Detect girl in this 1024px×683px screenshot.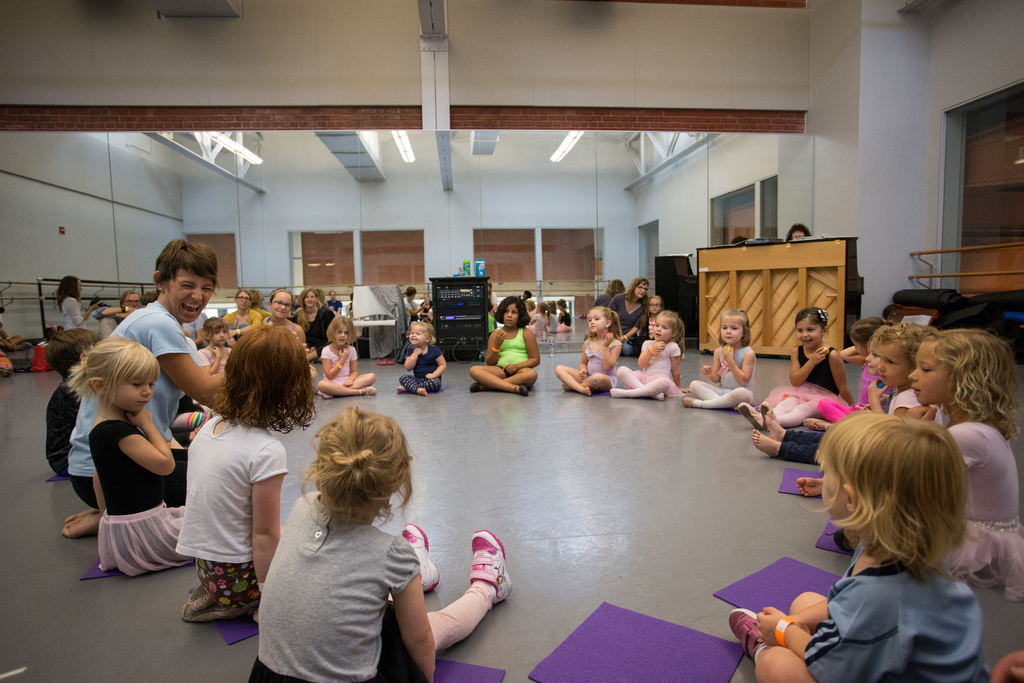
Detection: crop(794, 327, 942, 499).
